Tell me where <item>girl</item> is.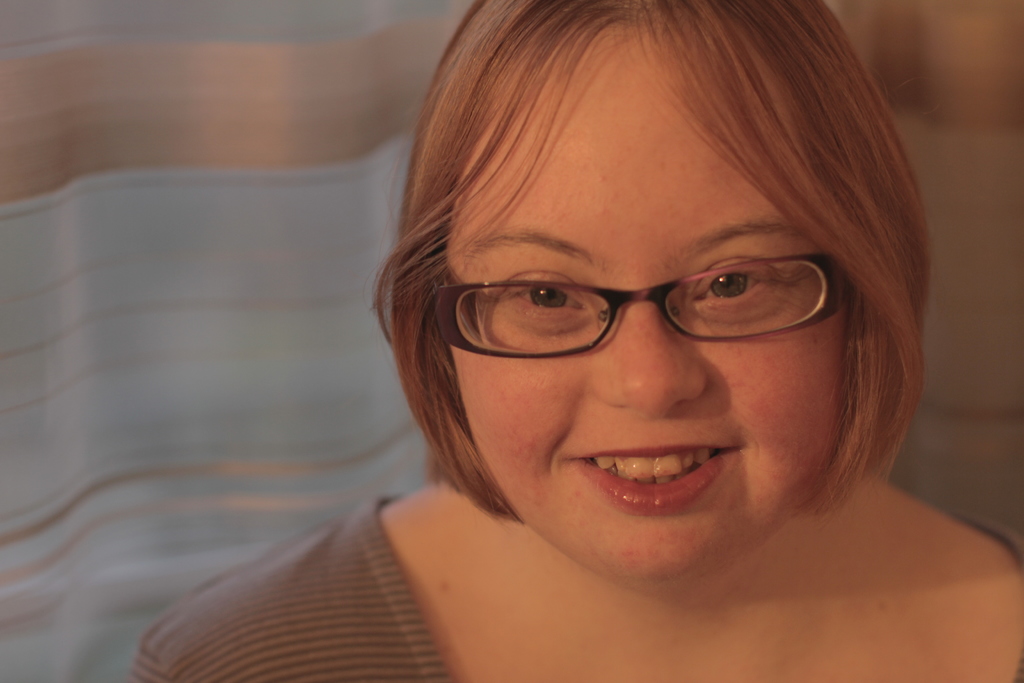
<item>girl</item> is at x1=131 y1=0 x2=1023 y2=682.
